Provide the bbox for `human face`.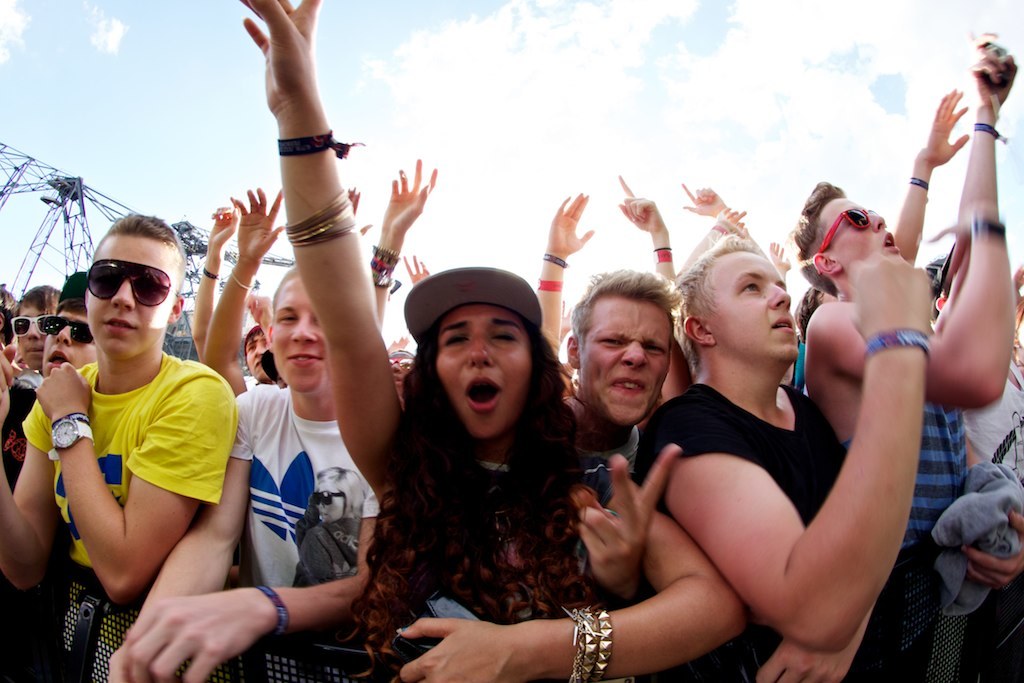
268, 274, 325, 393.
